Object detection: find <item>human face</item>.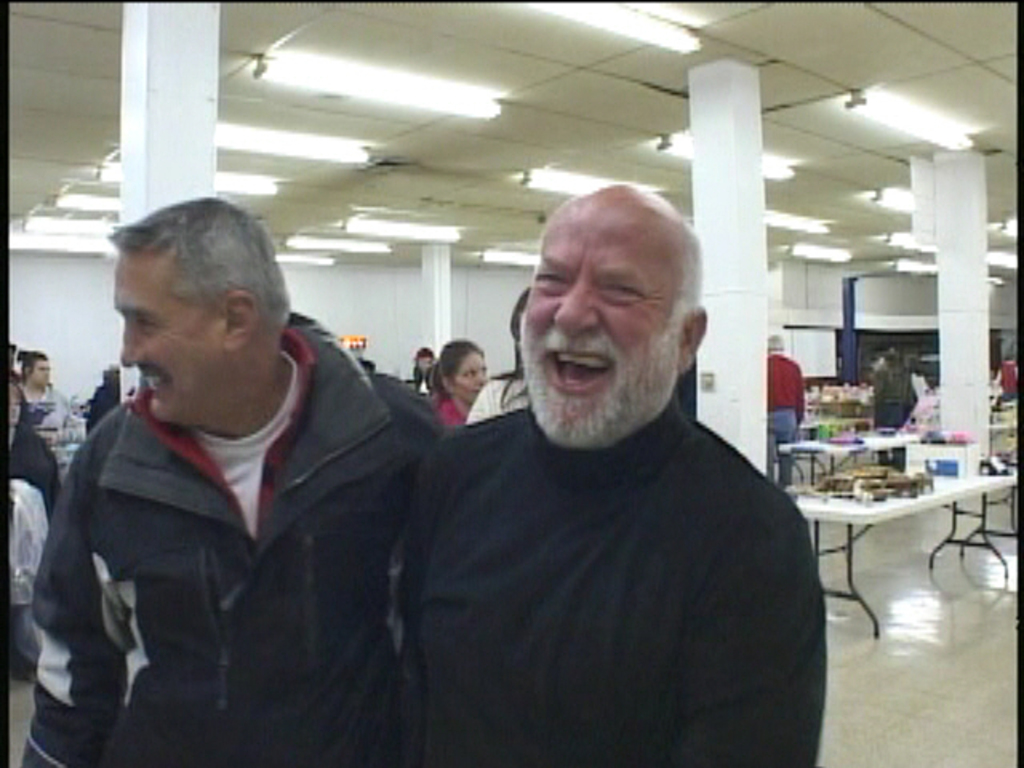
416, 357, 430, 373.
